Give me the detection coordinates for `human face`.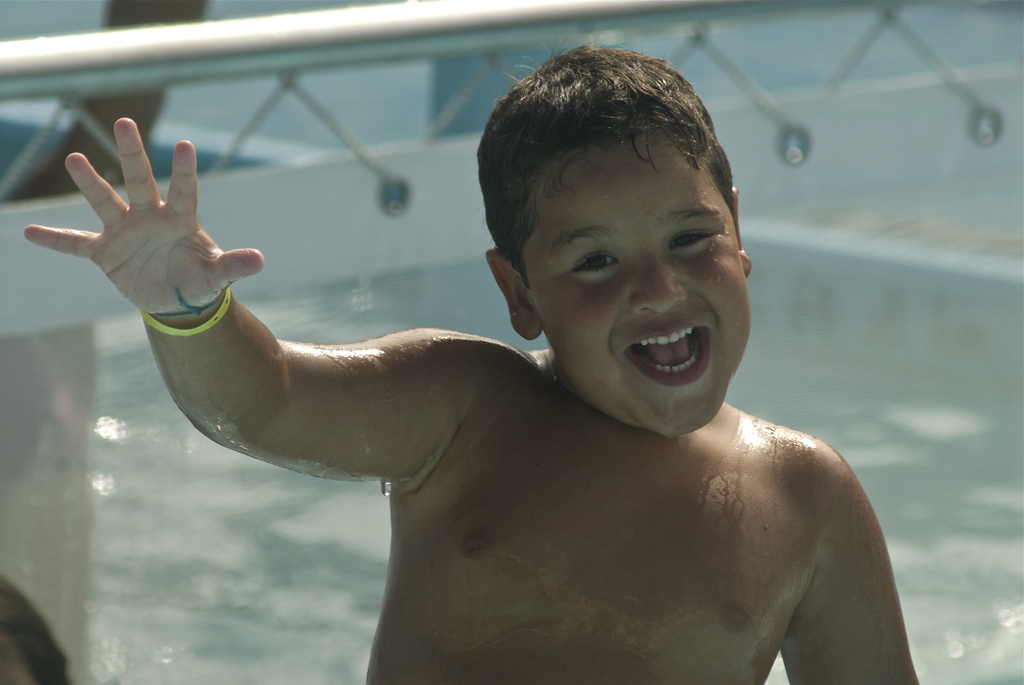
BBox(520, 138, 753, 439).
